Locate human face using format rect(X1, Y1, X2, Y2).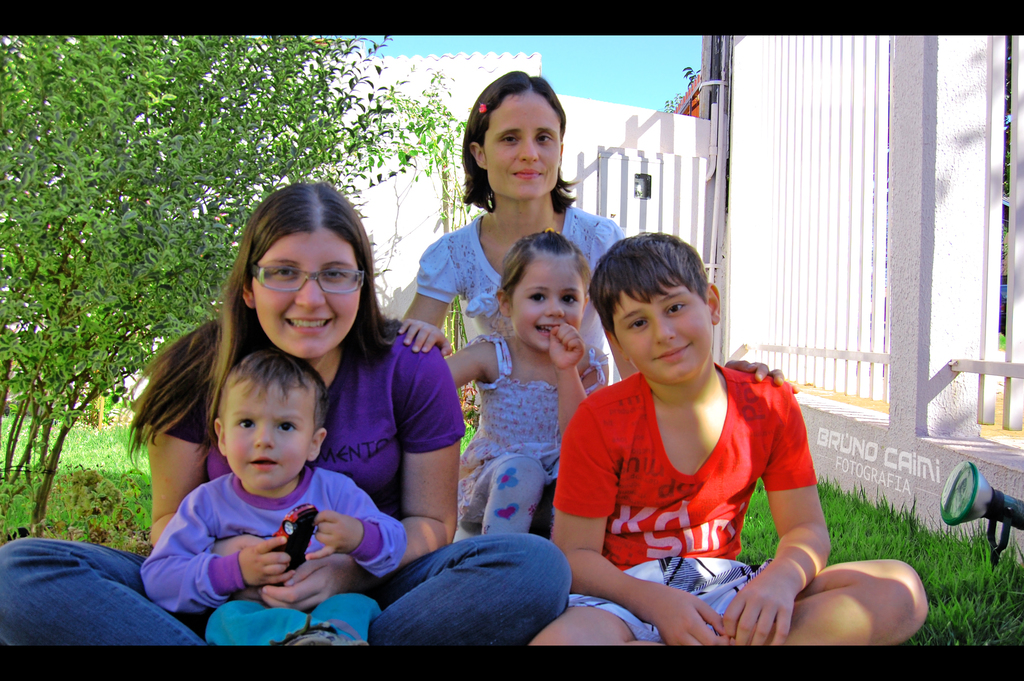
rect(516, 253, 583, 353).
